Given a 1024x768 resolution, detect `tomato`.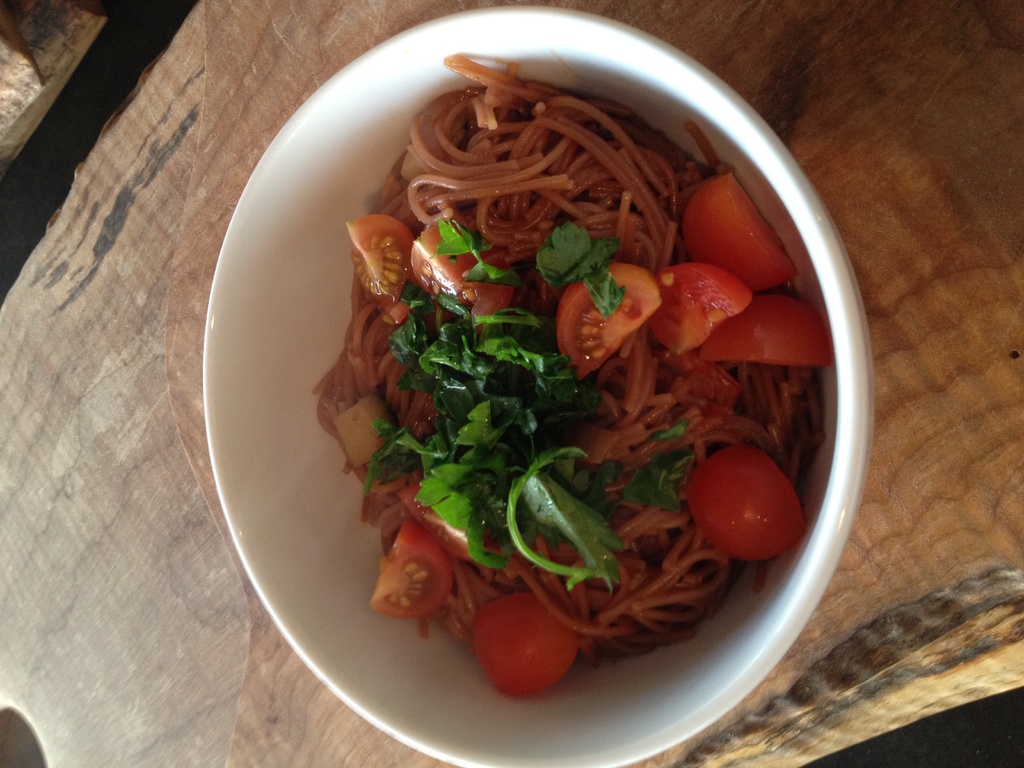
BBox(680, 447, 804, 562).
